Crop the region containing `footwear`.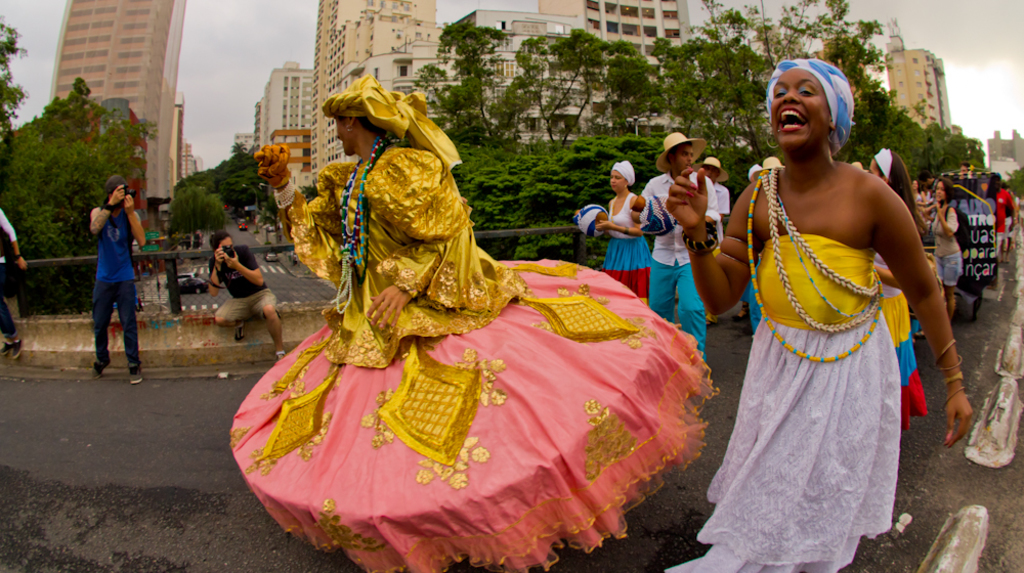
Crop region: pyautogui.locateOnScreen(127, 366, 142, 386).
